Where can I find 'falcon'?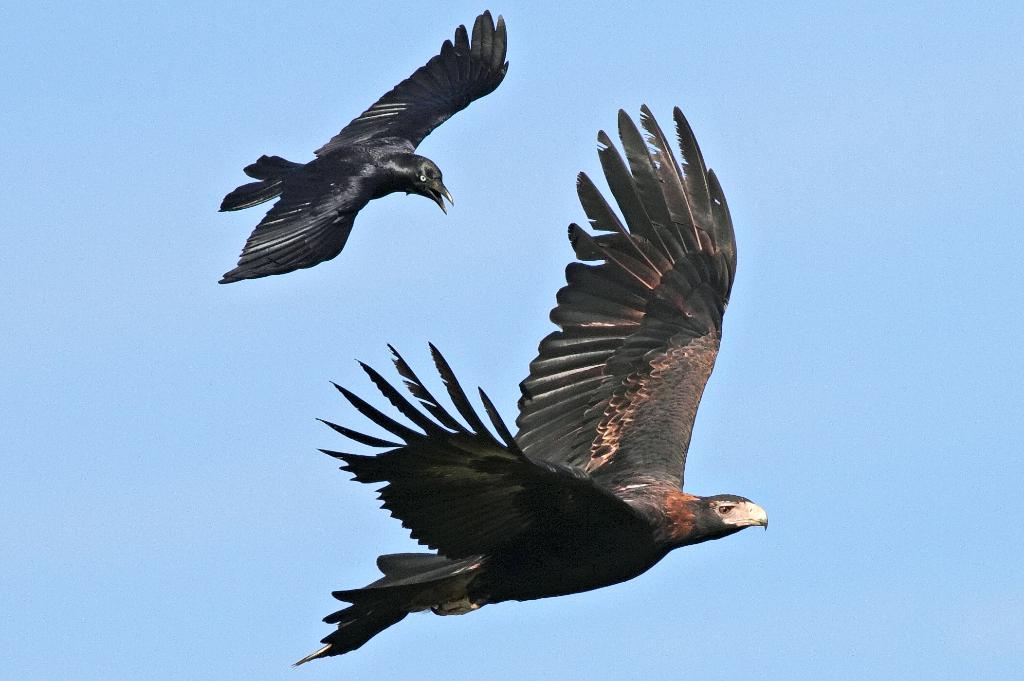
You can find it at box(289, 100, 772, 666).
